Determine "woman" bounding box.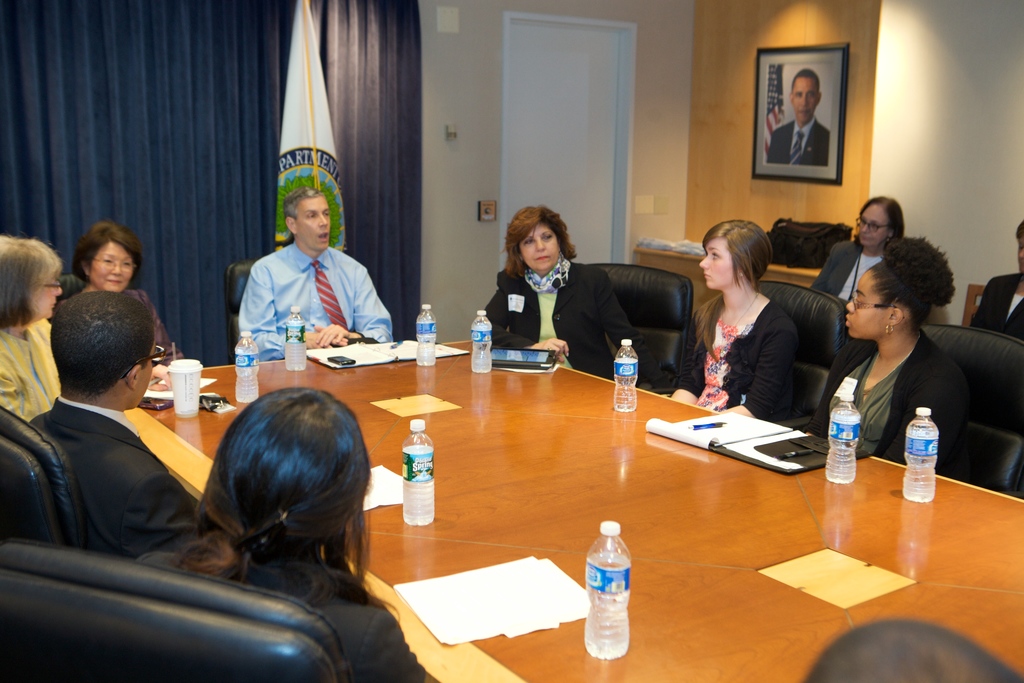
Determined: <bbox>685, 218, 827, 427</bbox>.
